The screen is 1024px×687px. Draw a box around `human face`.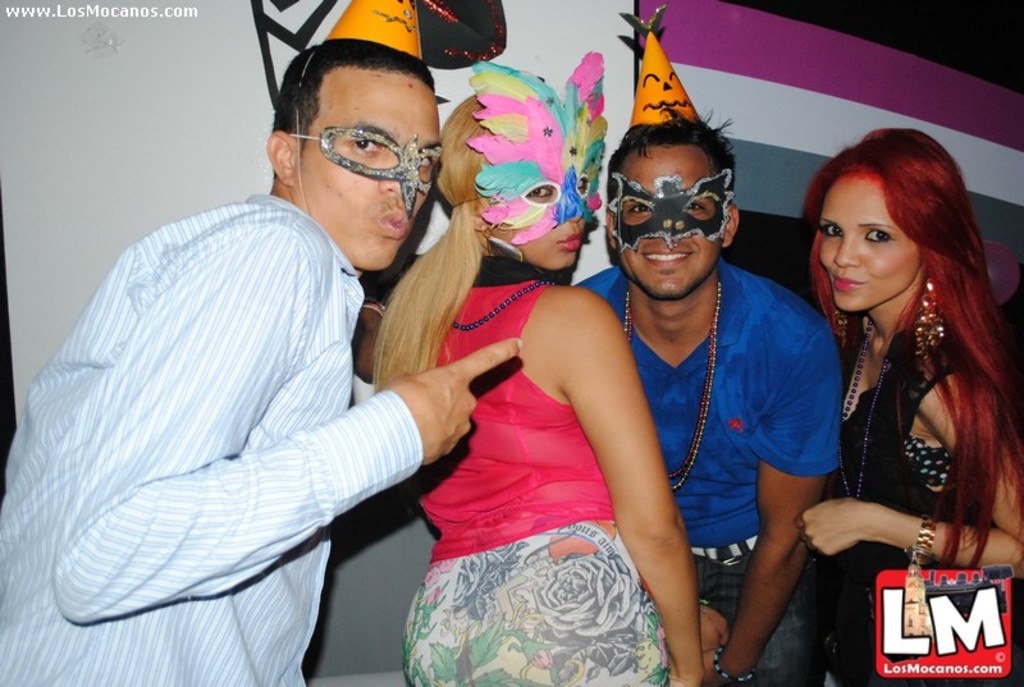
[x1=292, y1=70, x2=442, y2=270].
